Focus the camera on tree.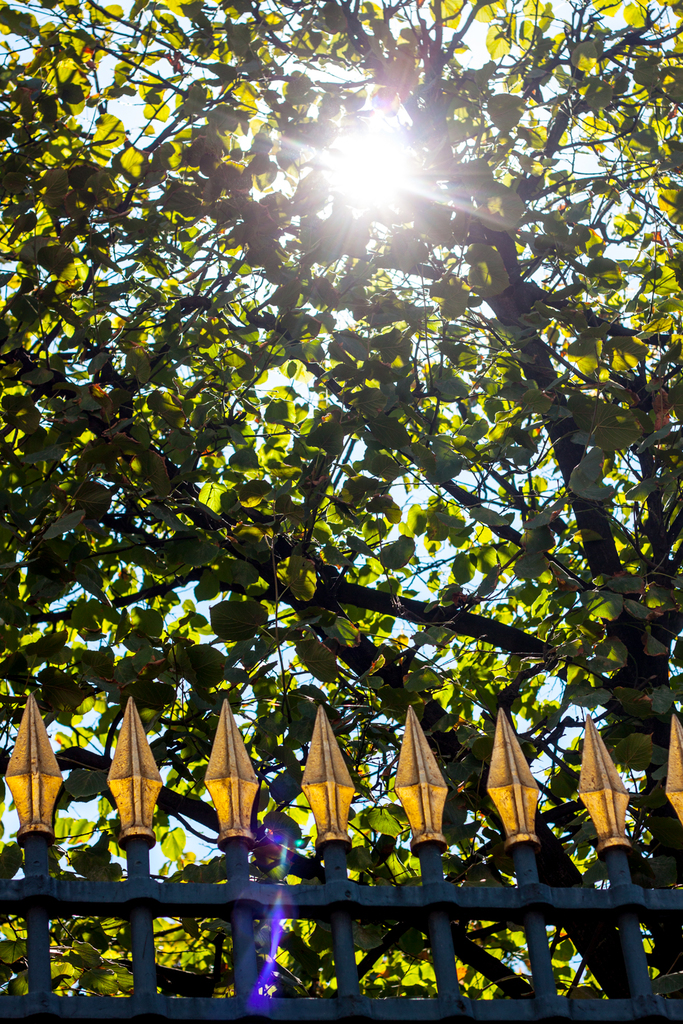
Focus region: [0,0,682,1023].
